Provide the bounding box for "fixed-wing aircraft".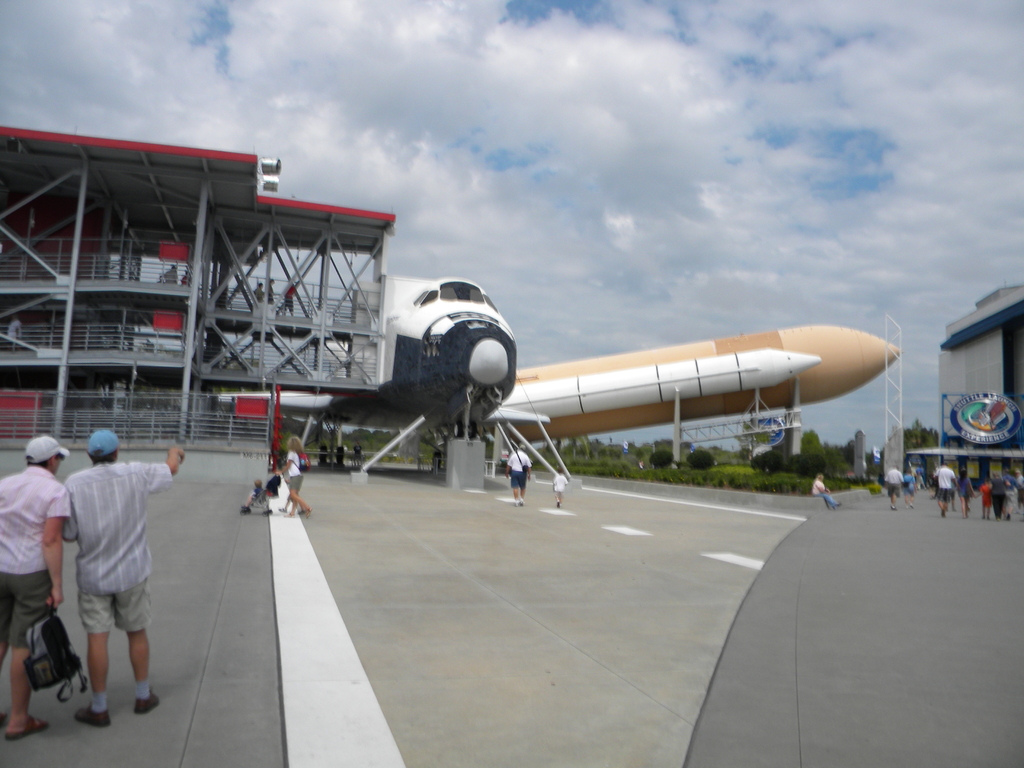
207, 261, 553, 437.
